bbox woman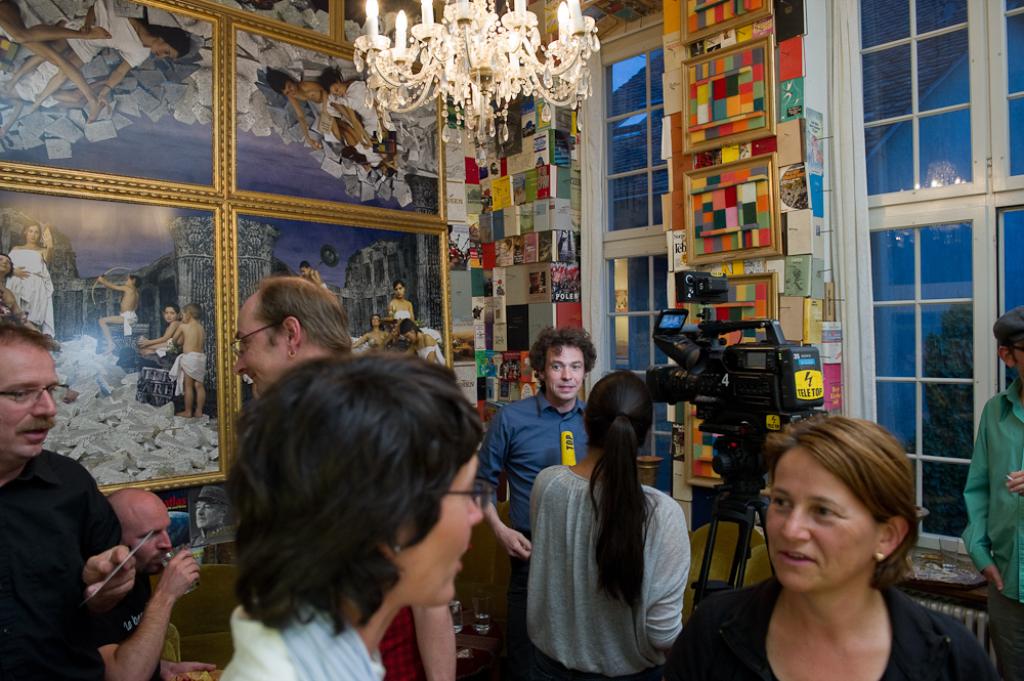
<bbox>0, 5, 189, 115</bbox>
